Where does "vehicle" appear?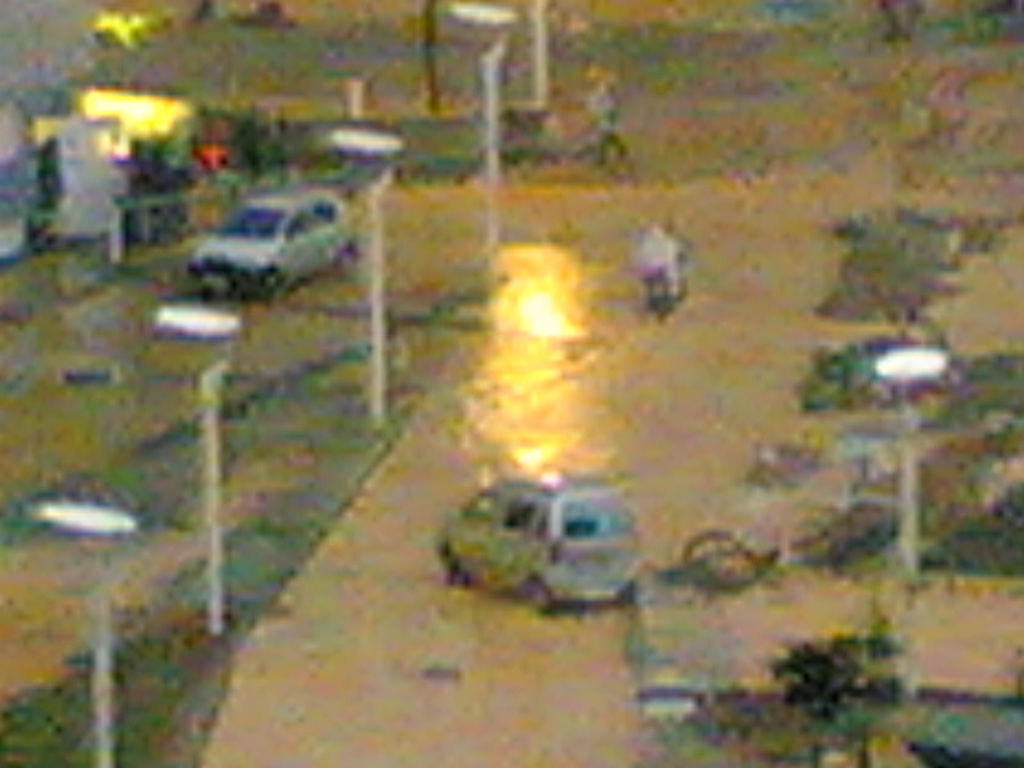
Appears at [181,190,354,310].
